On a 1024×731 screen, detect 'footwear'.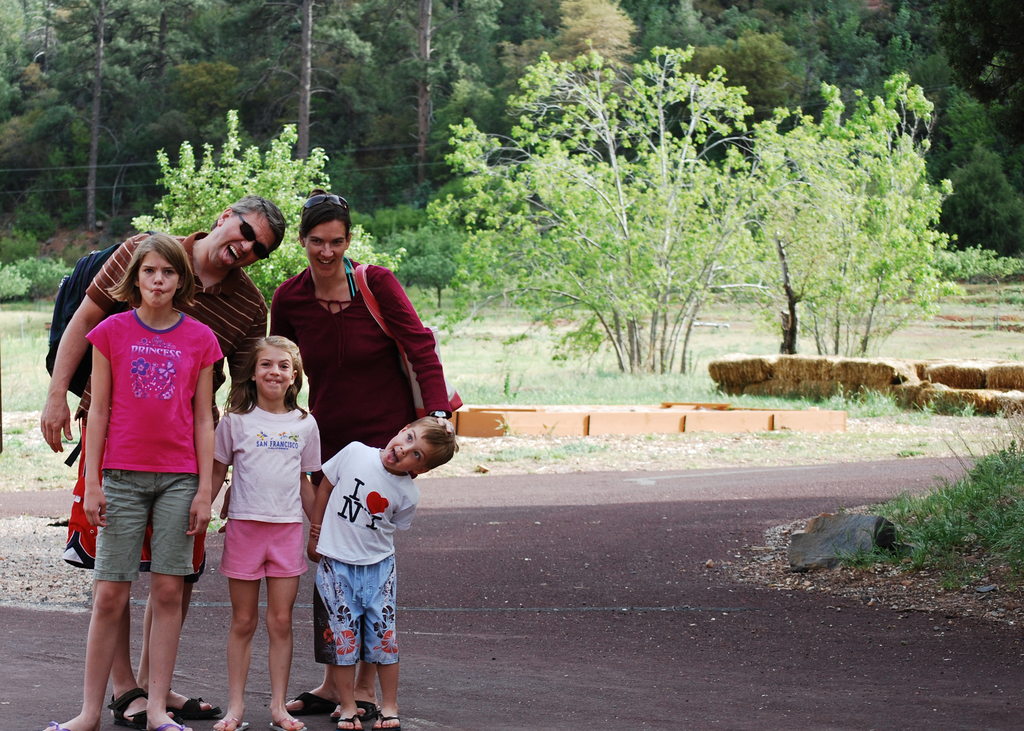
bbox=[150, 687, 220, 711].
